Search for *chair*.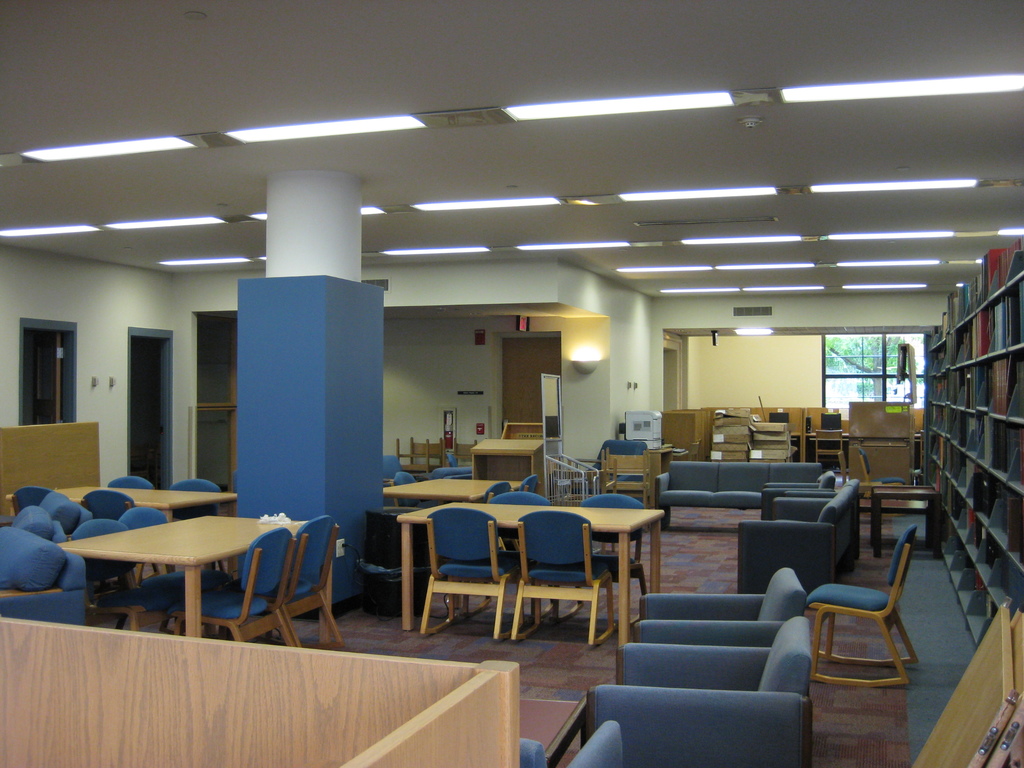
Found at 506, 511, 618, 648.
